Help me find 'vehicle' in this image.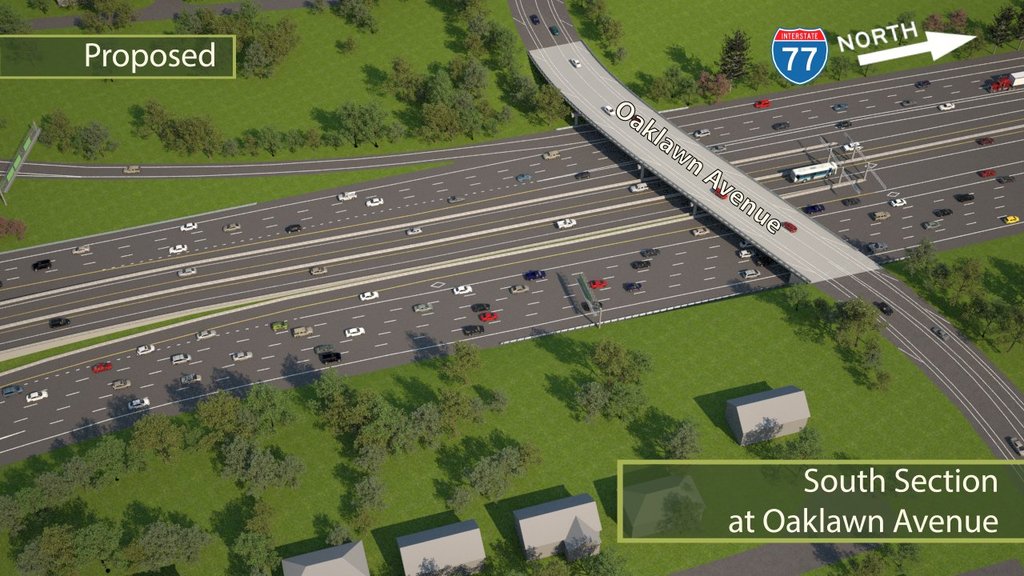
Found it: [30,255,52,274].
